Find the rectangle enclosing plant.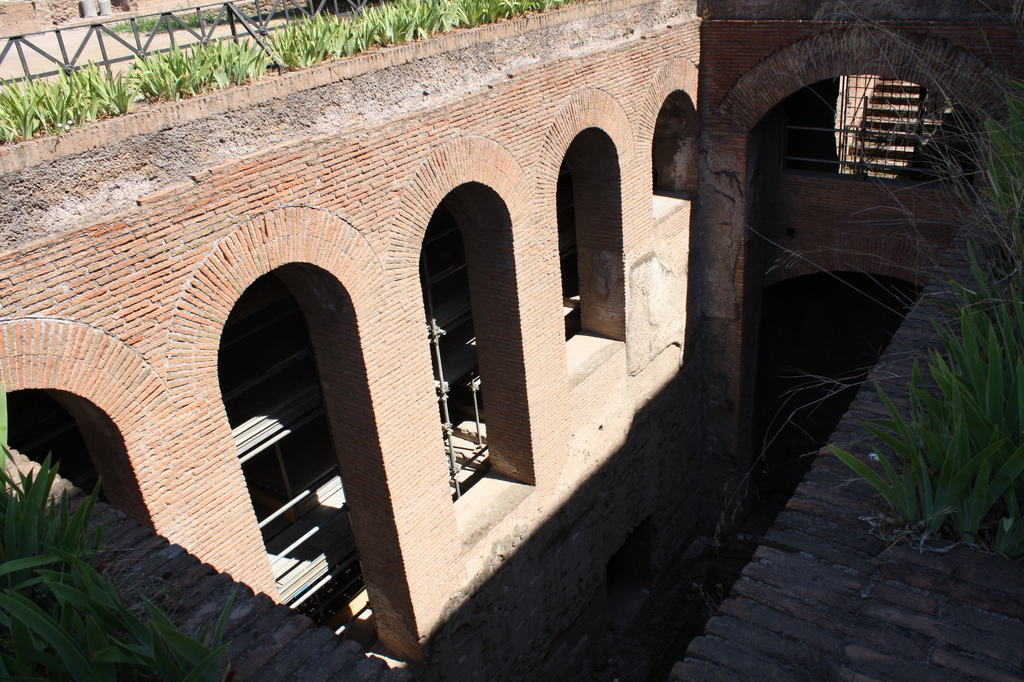
{"left": 0, "top": 444, "right": 247, "bottom": 681}.
